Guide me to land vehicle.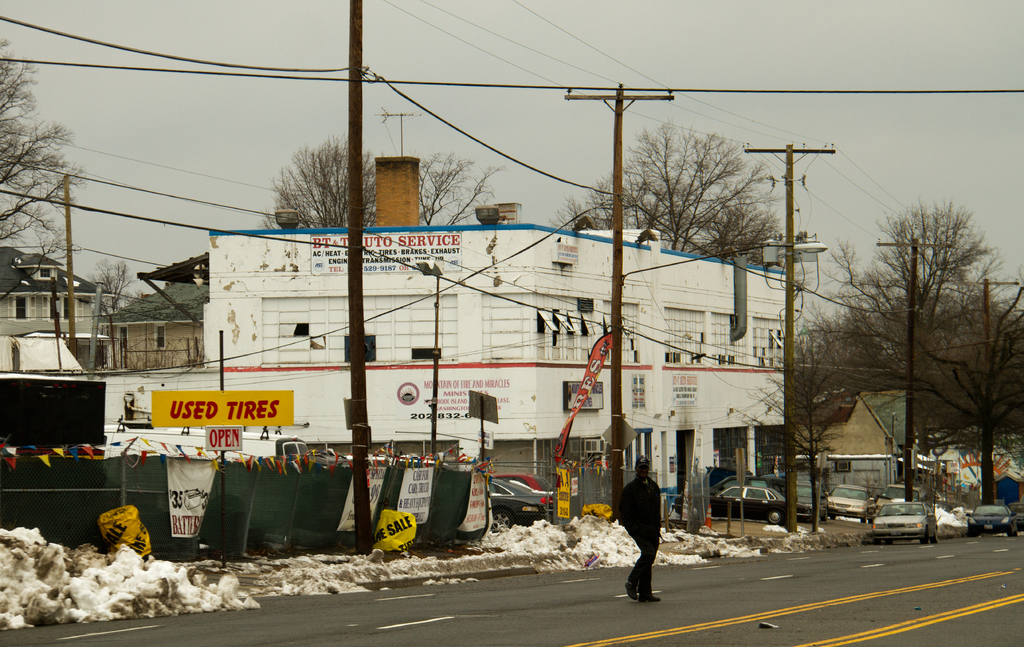
Guidance: {"x1": 964, "y1": 504, "x2": 1016, "y2": 539}.
